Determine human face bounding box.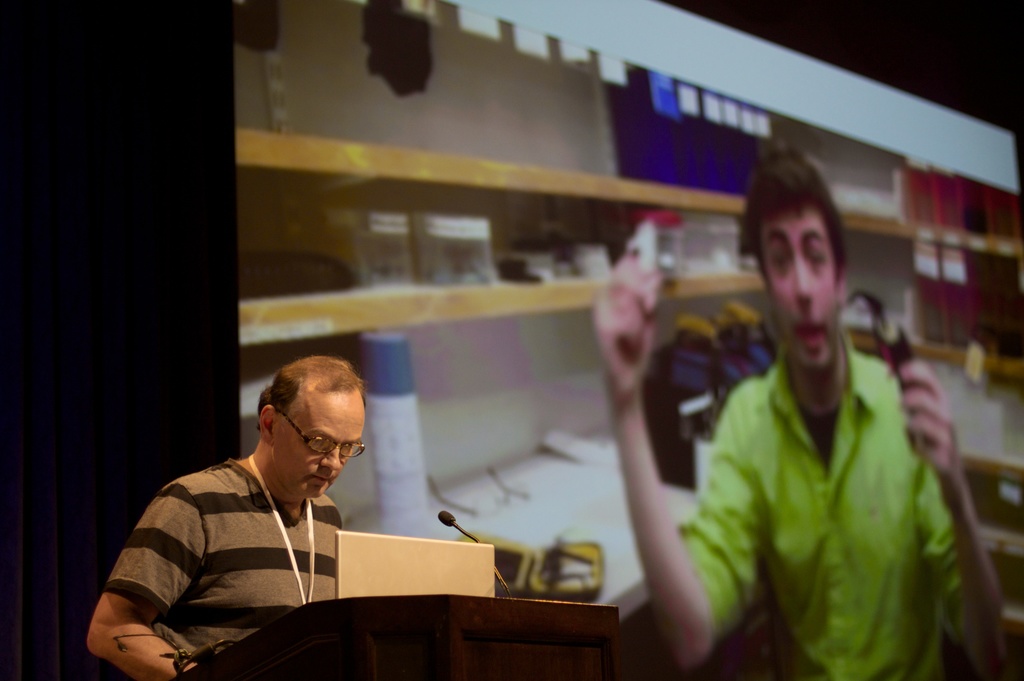
Determined: select_region(756, 216, 837, 368).
